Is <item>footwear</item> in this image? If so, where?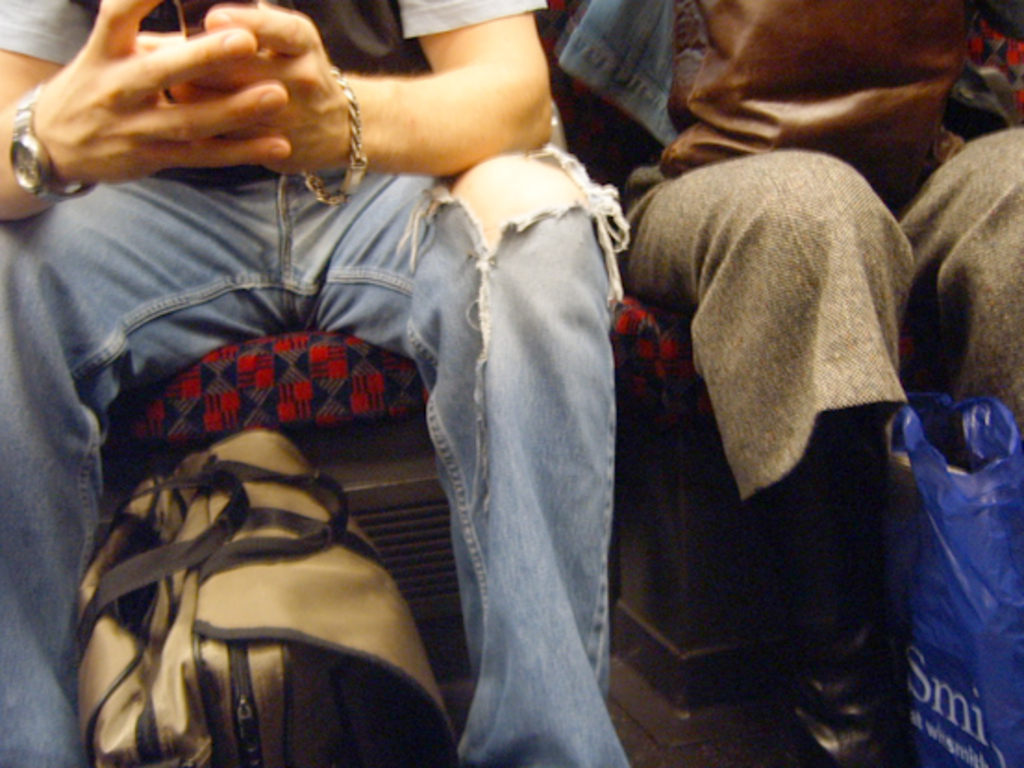
Yes, at x1=770, y1=629, x2=920, y2=766.
